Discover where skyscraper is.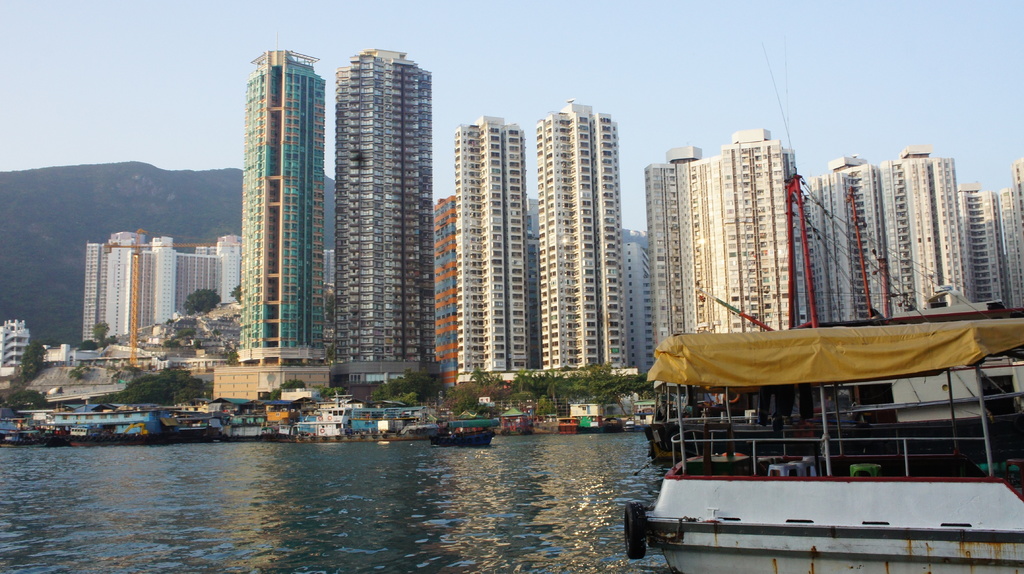
Discovered at region(152, 231, 178, 330).
